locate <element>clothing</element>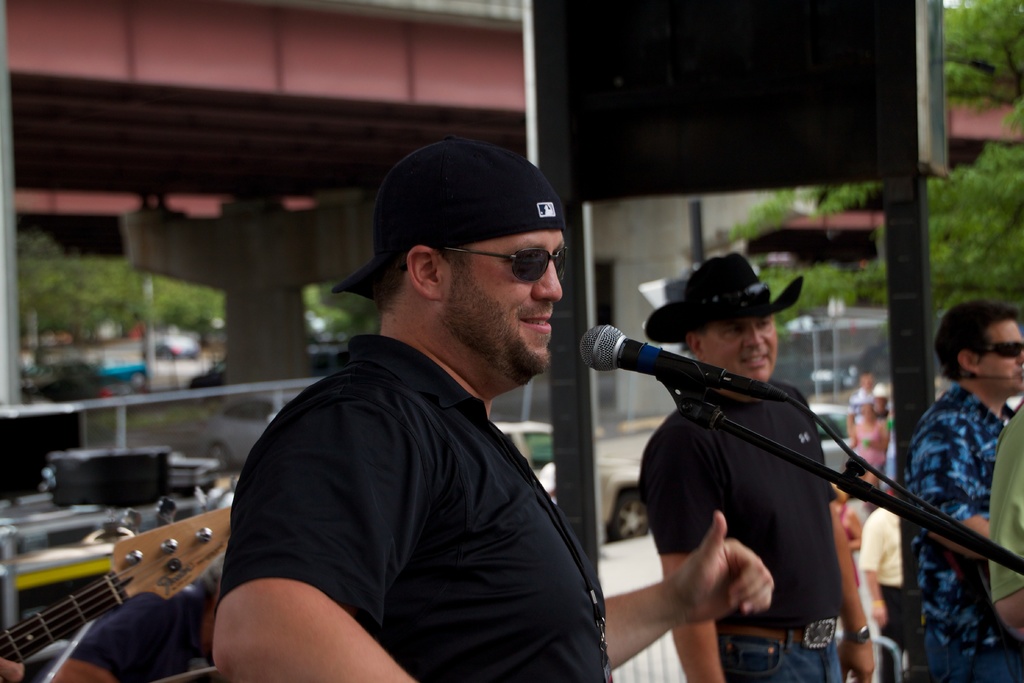
crop(872, 511, 915, 633)
